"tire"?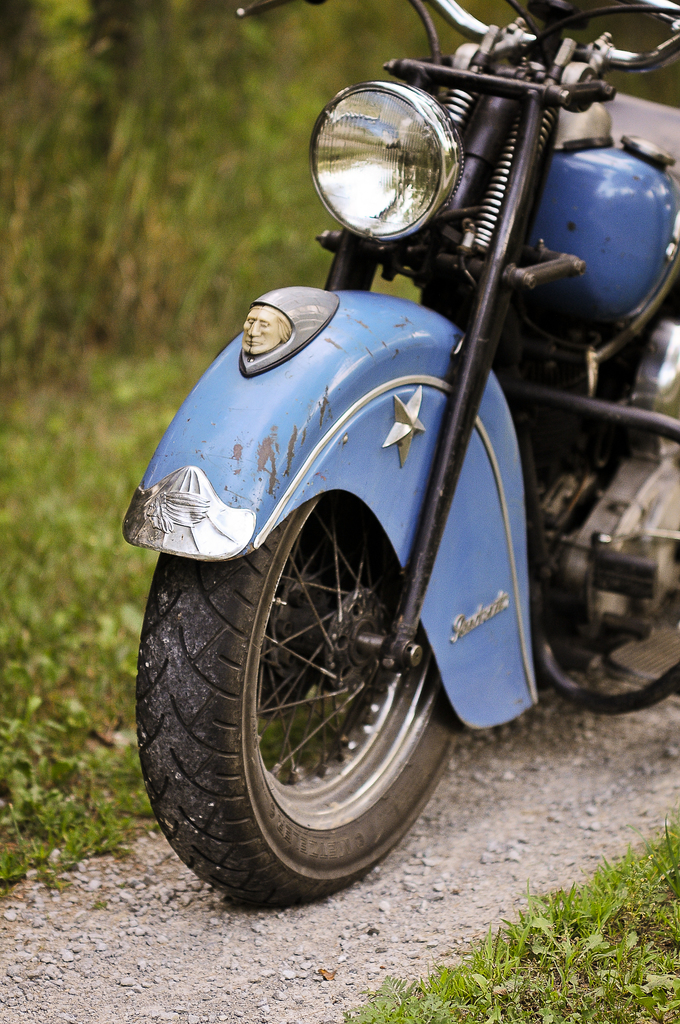
(x1=166, y1=493, x2=466, y2=912)
